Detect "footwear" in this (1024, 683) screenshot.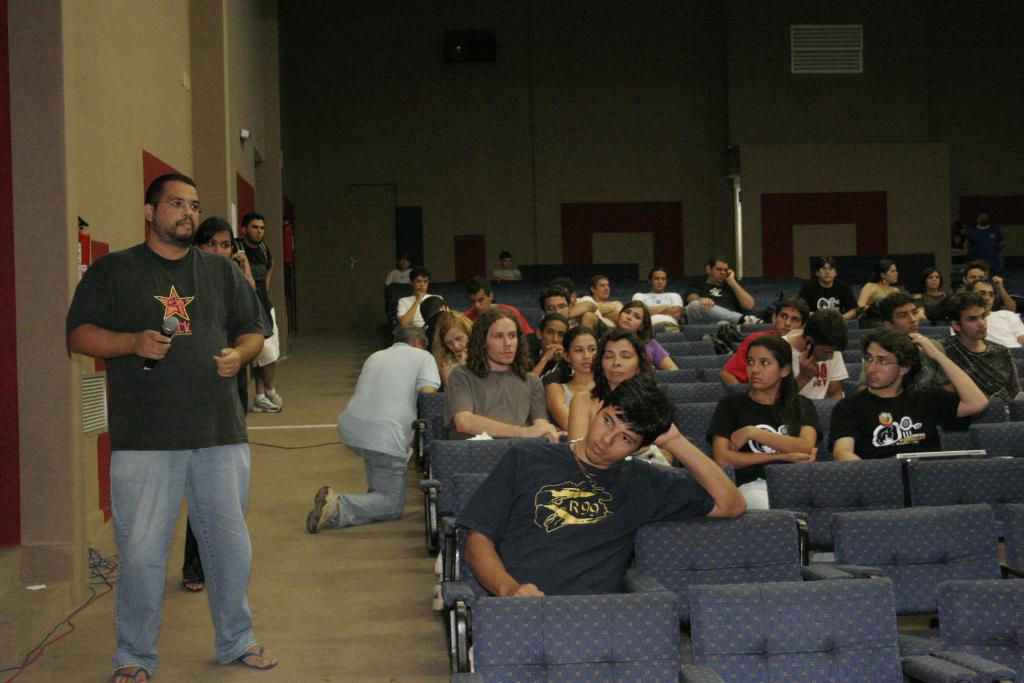
Detection: 268 384 286 412.
